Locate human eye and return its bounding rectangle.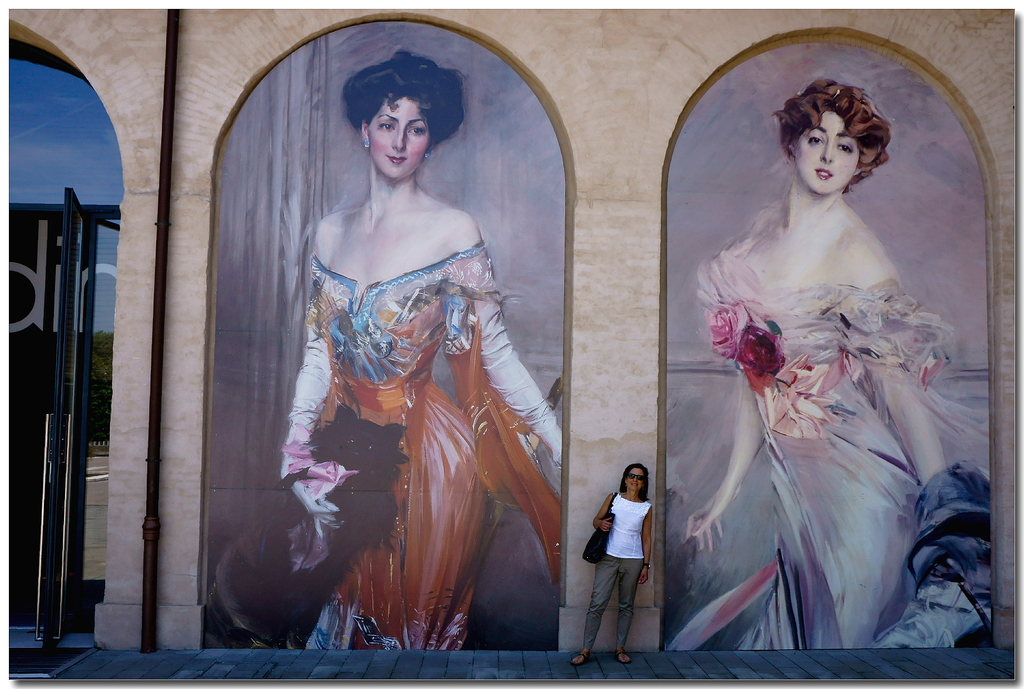
locate(836, 138, 853, 155).
